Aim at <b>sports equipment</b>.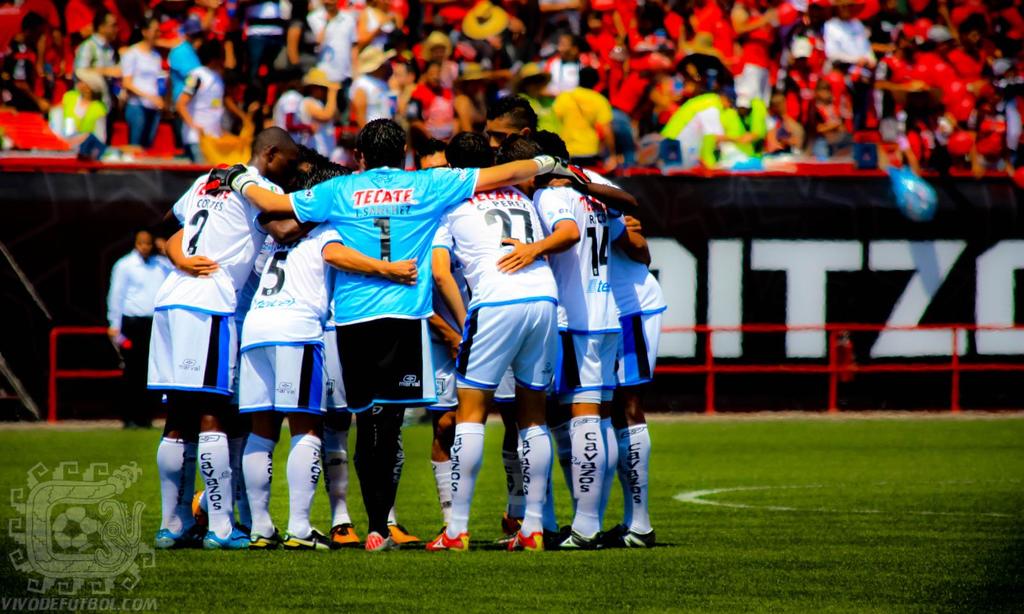
Aimed at {"left": 364, "top": 533, "right": 394, "bottom": 554}.
